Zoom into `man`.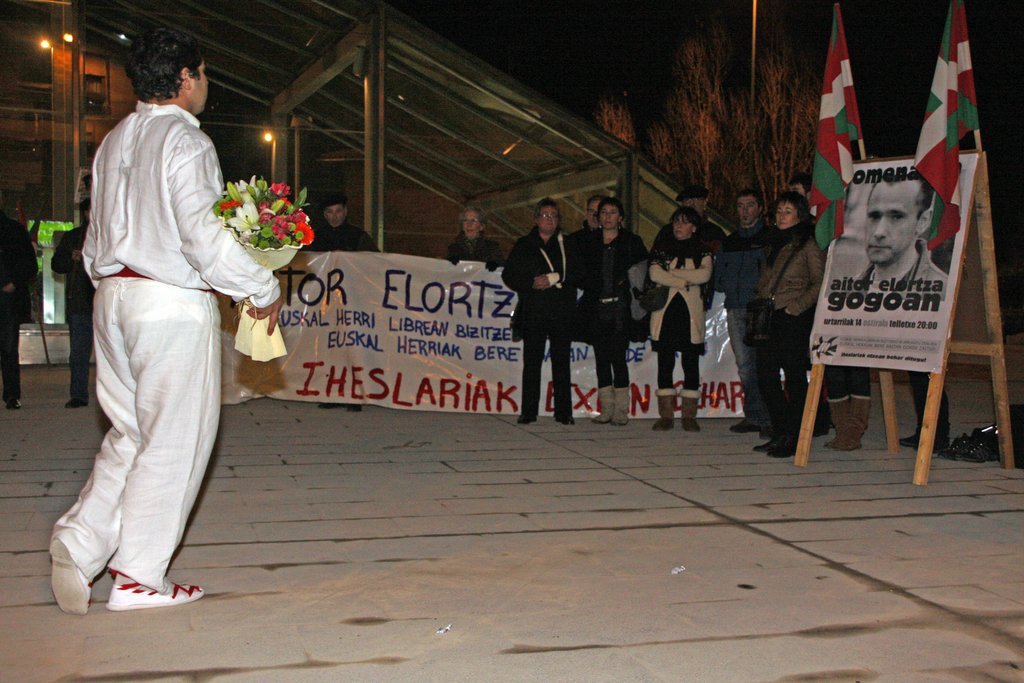
Zoom target: 710 190 778 441.
